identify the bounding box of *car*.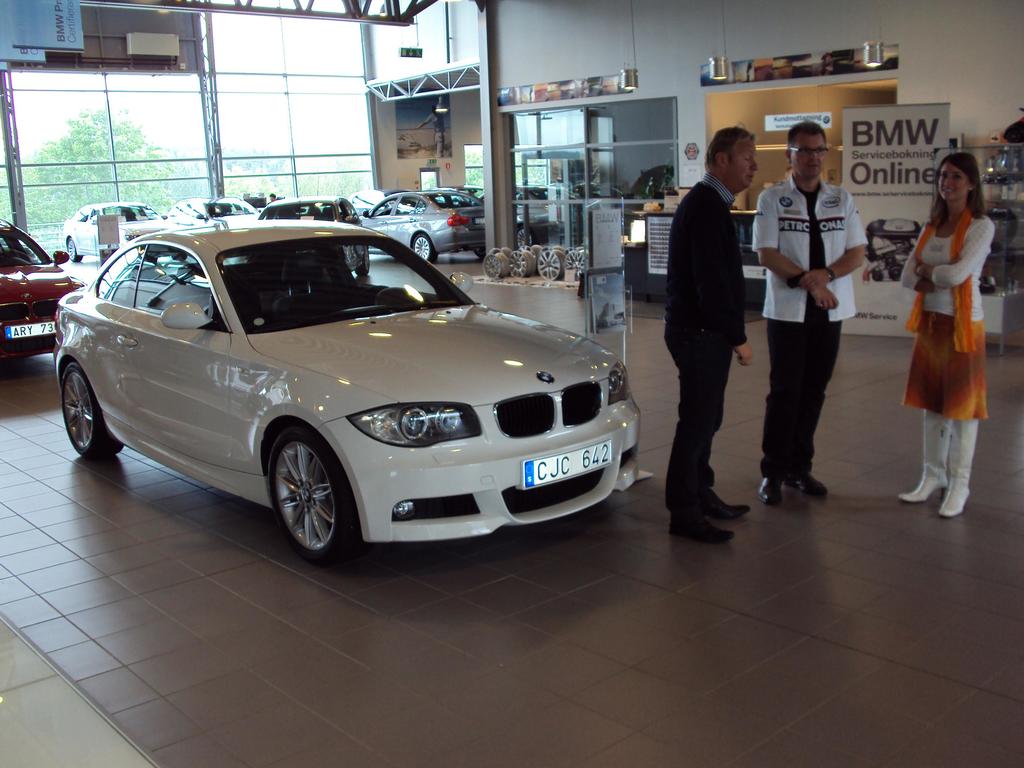
bbox(186, 200, 262, 220).
